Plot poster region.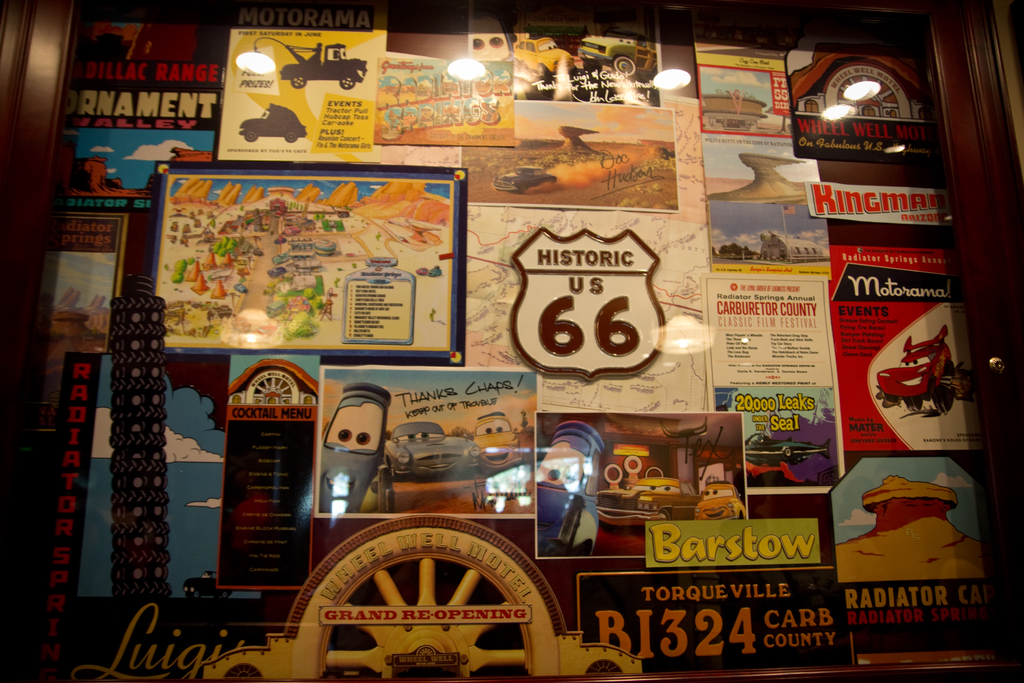
Plotted at bbox=[376, 60, 515, 147].
